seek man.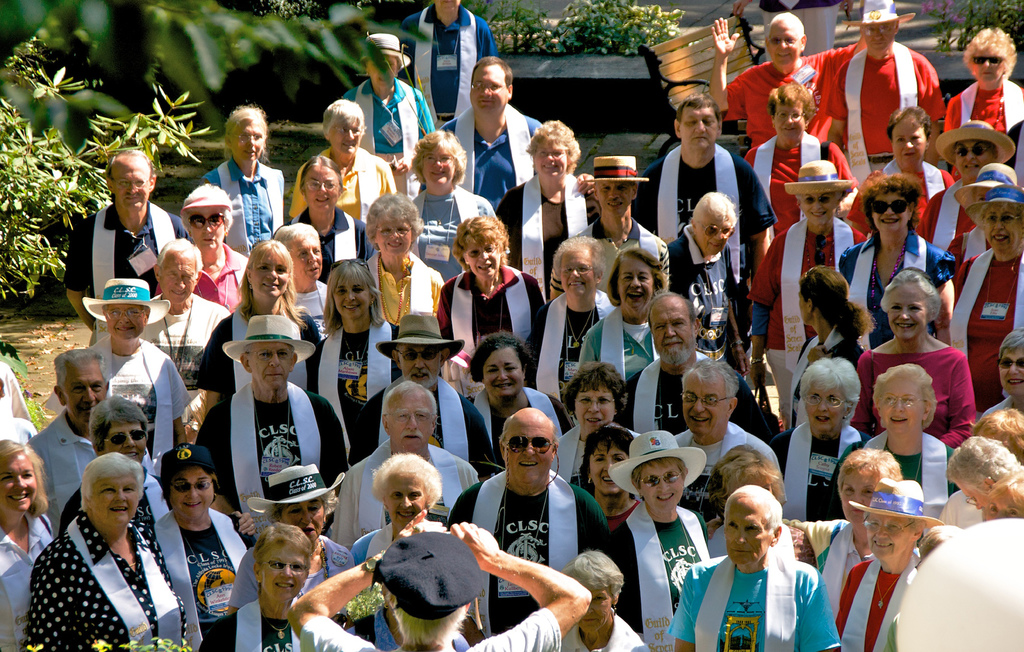
select_region(710, 5, 843, 148).
